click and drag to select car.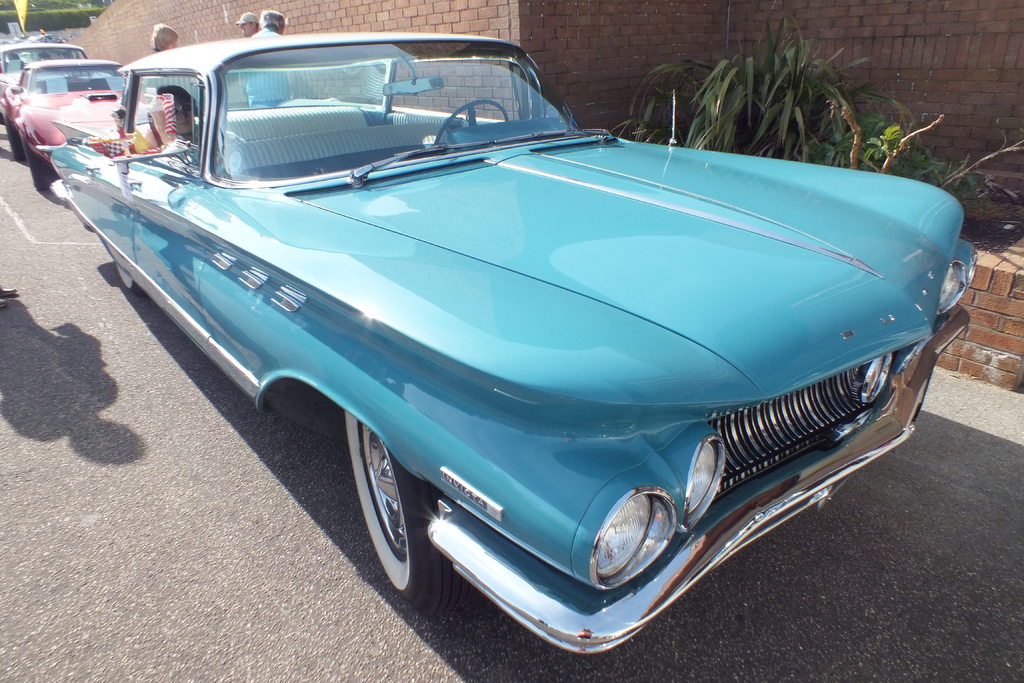
Selection: [left=9, top=60, right=180, bottom=194].
